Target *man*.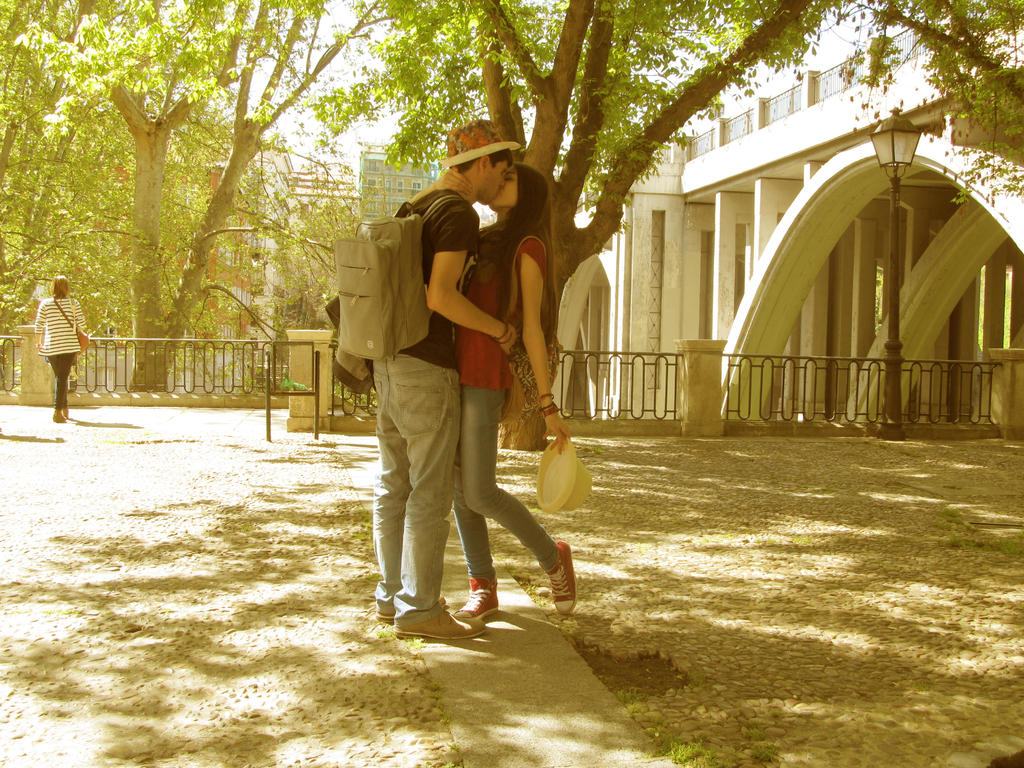
Target region: (362, 172, 557, 627).
